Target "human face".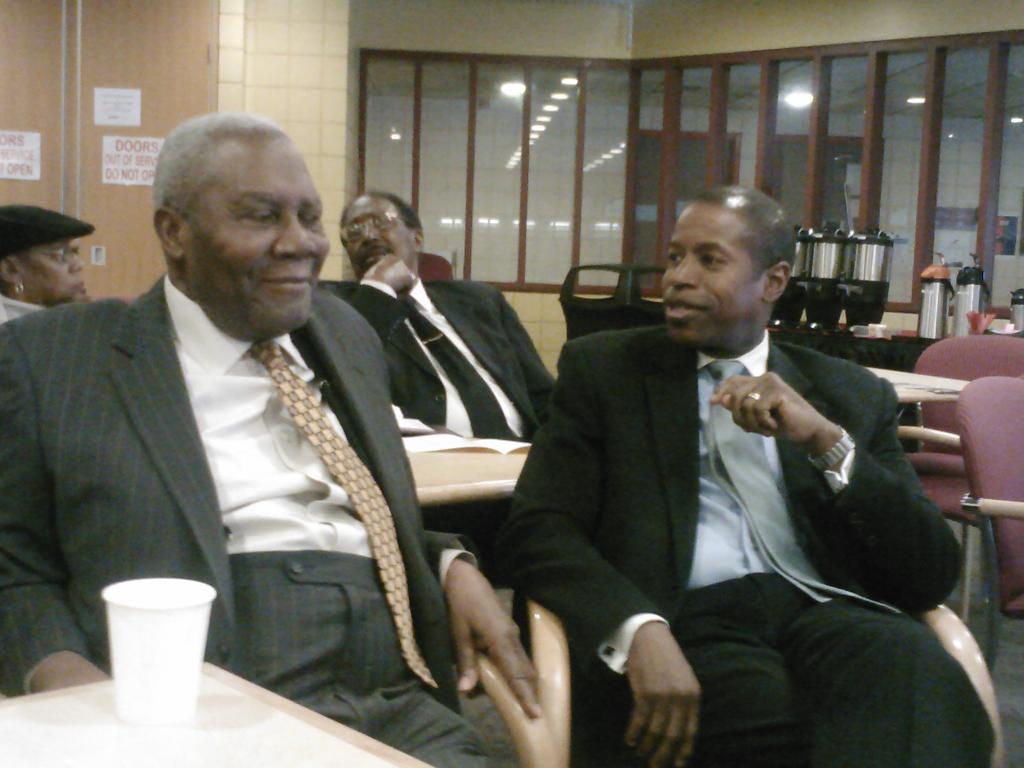
Target region: 24 236 85 303.
